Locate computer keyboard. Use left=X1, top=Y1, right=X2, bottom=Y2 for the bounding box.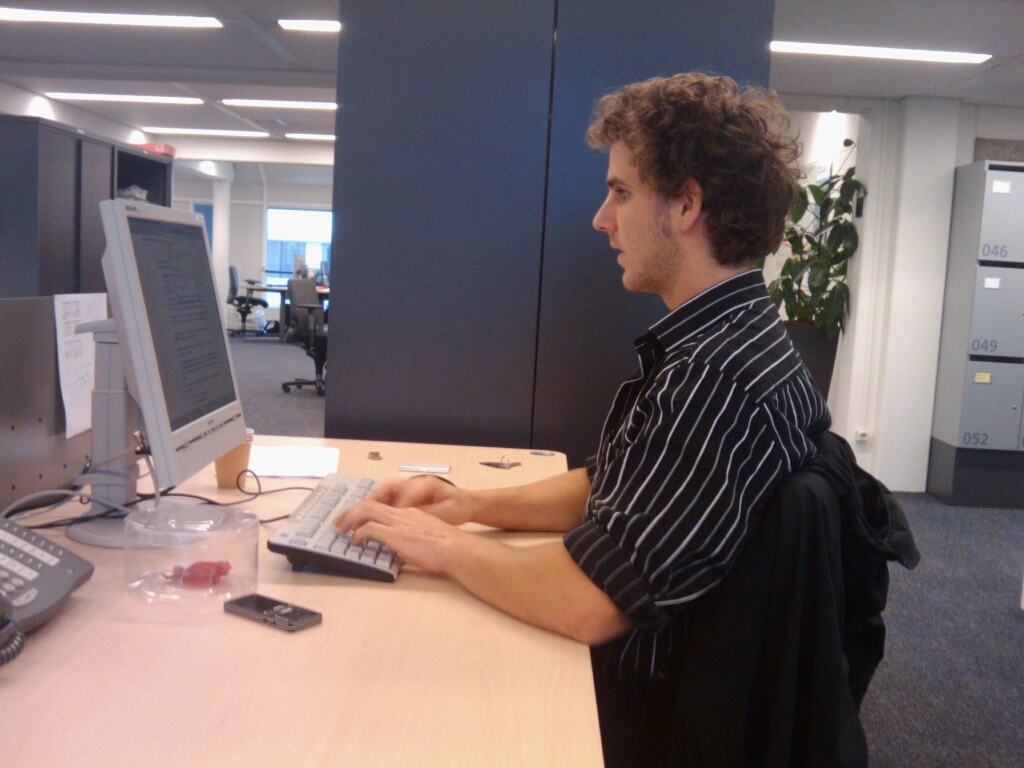
left=264, top=470, right=409, bottom=583.
